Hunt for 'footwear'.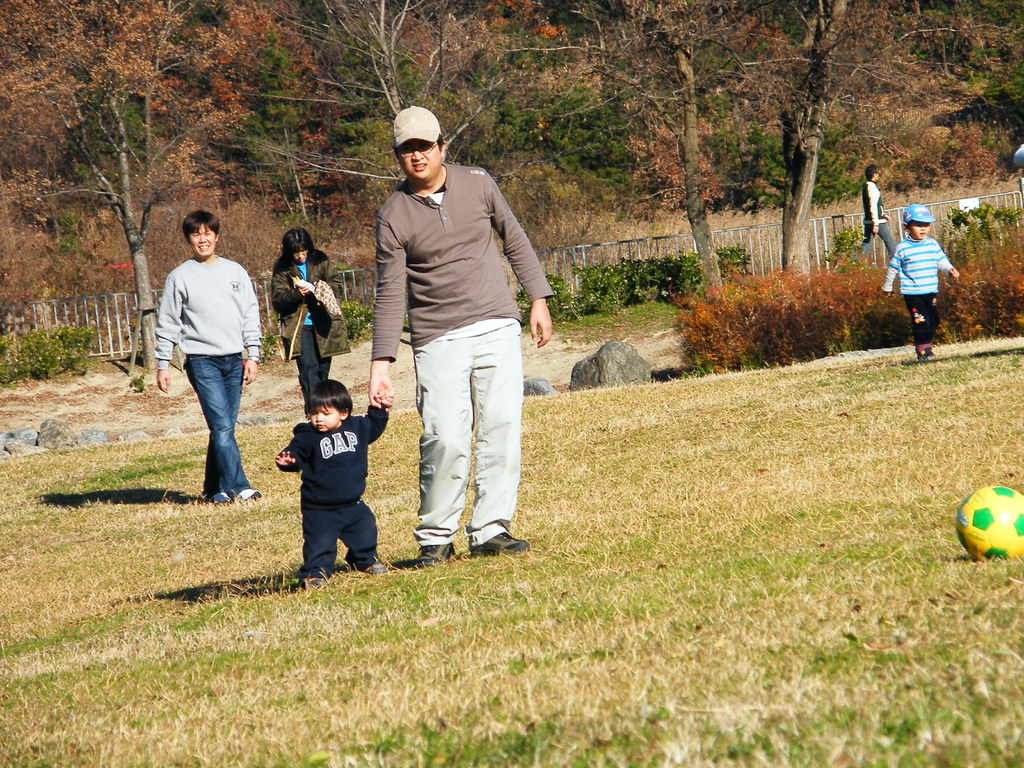
Hunted down at pyautogui.locateOnScreen(416, 540, 454, 561).
